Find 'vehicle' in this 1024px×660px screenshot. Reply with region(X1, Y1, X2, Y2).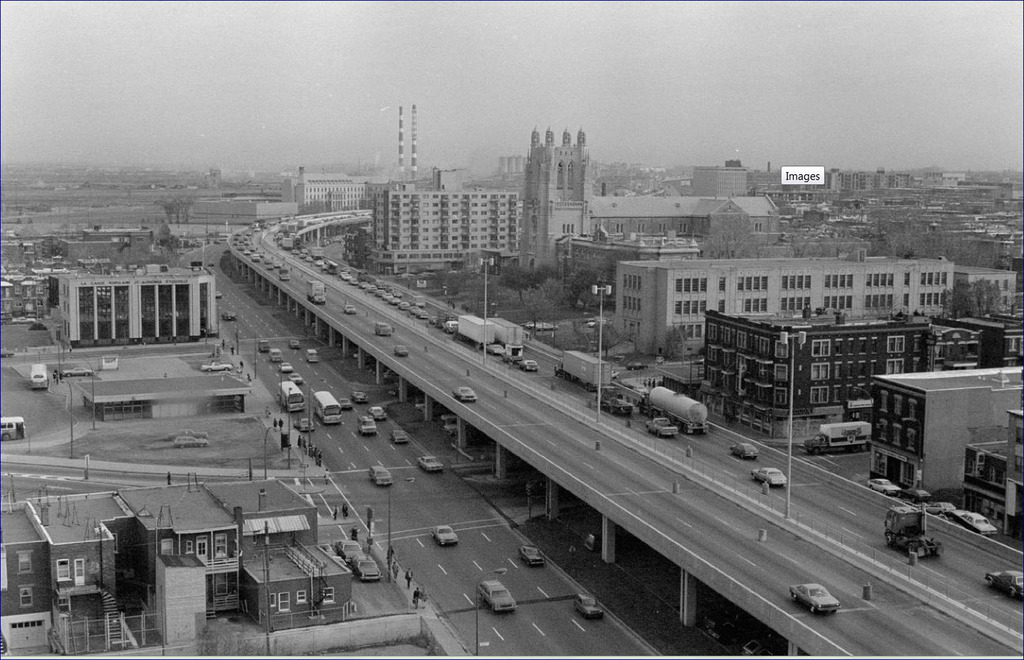
region(371, 465, 392, 486).
